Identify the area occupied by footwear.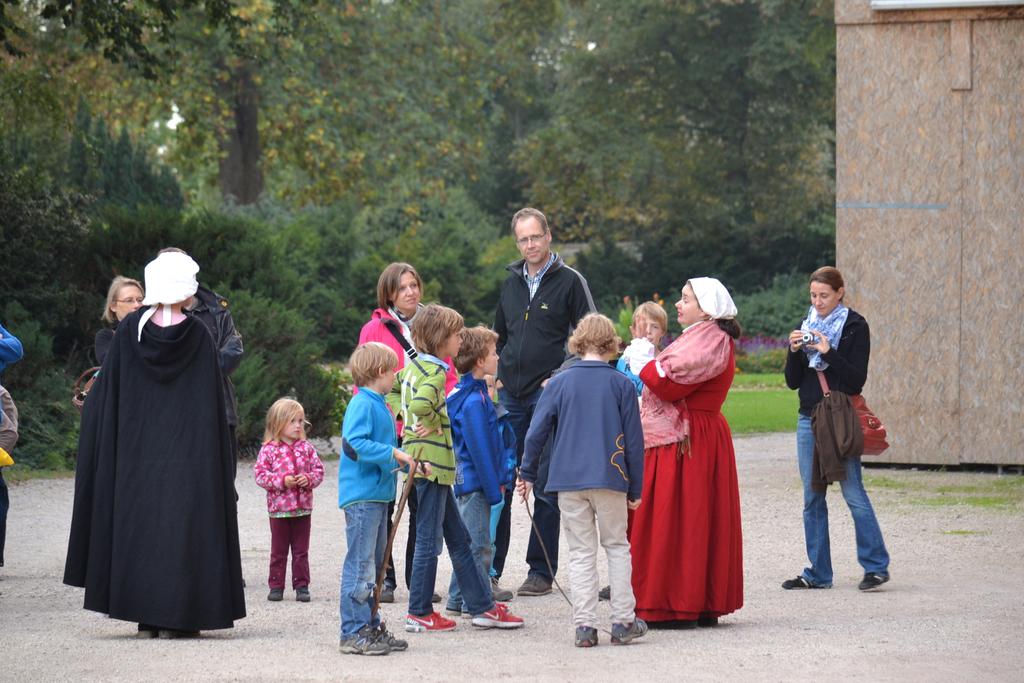
Area: 612/618/646/643.
